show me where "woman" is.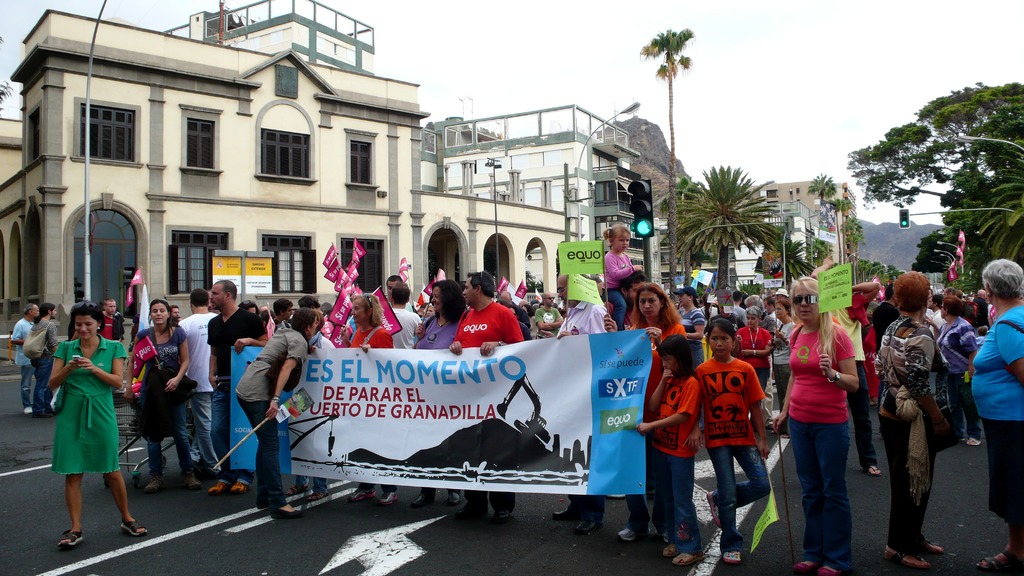
"woman" is at box=[772, 276, 859, 575].
